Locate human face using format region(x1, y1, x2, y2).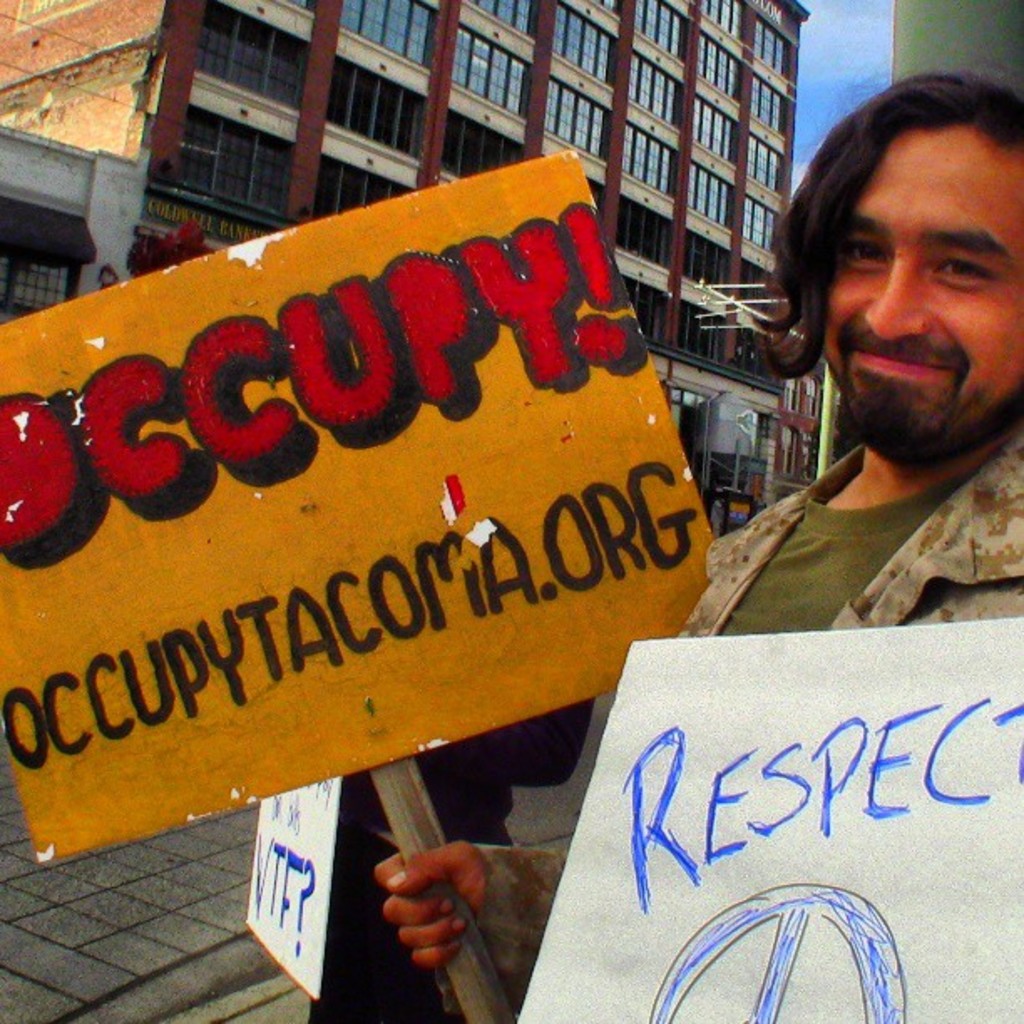
region(828, 119, 1022, 460).
